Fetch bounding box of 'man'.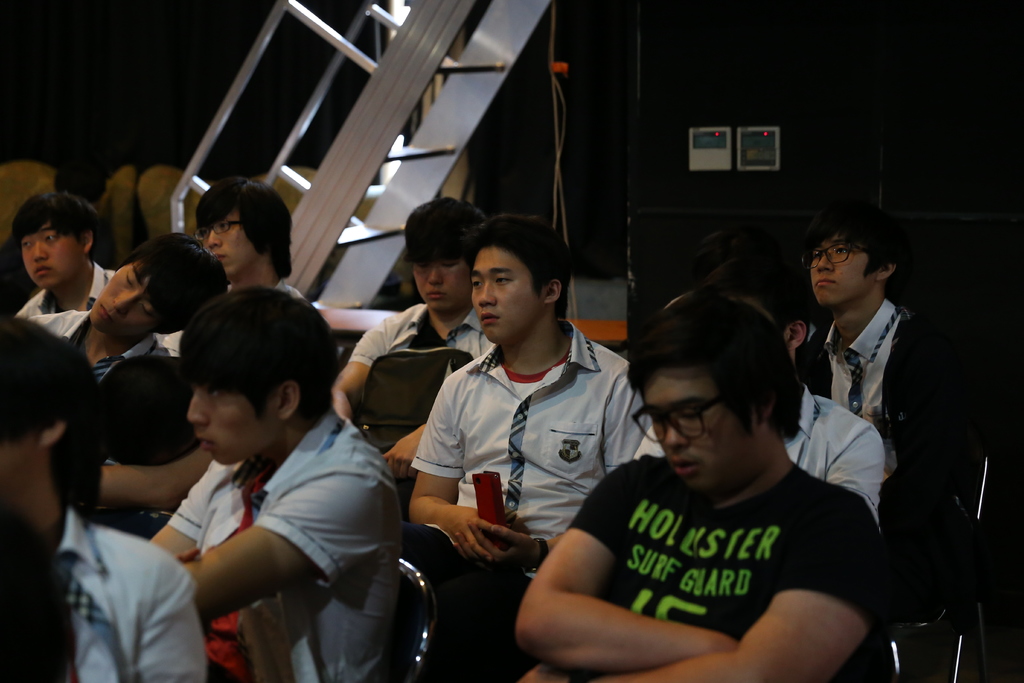
Bbox: 403,213,660,680.
